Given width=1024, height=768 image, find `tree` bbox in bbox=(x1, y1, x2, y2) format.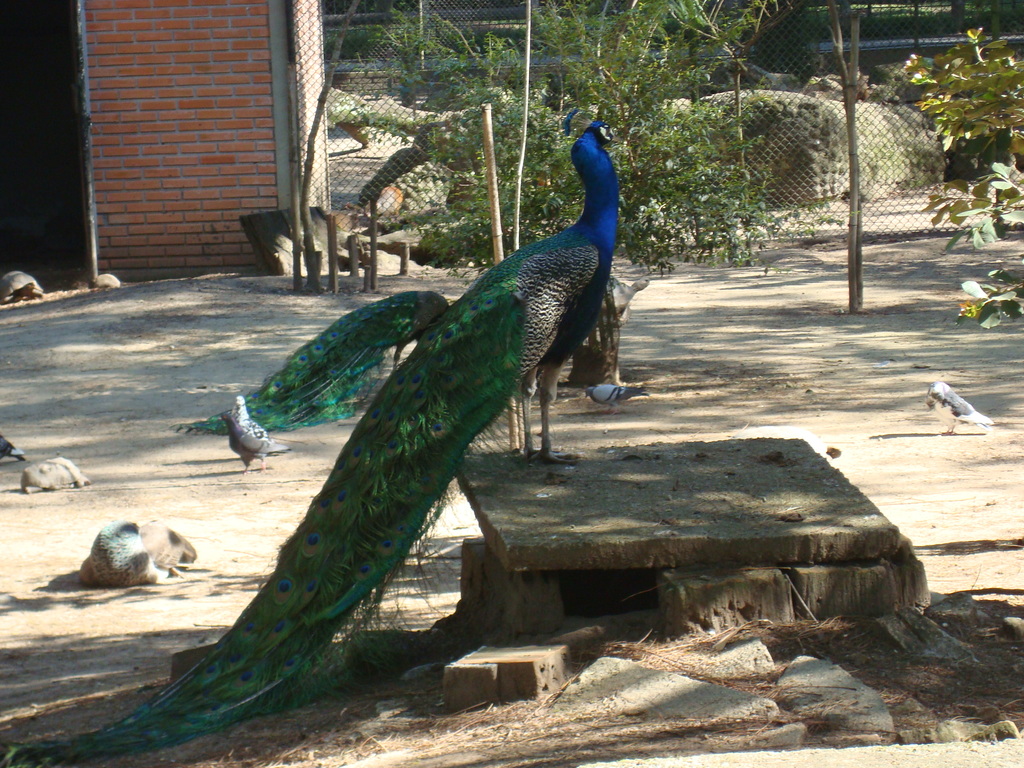
bbox=(900, 27, 1023, 330).
